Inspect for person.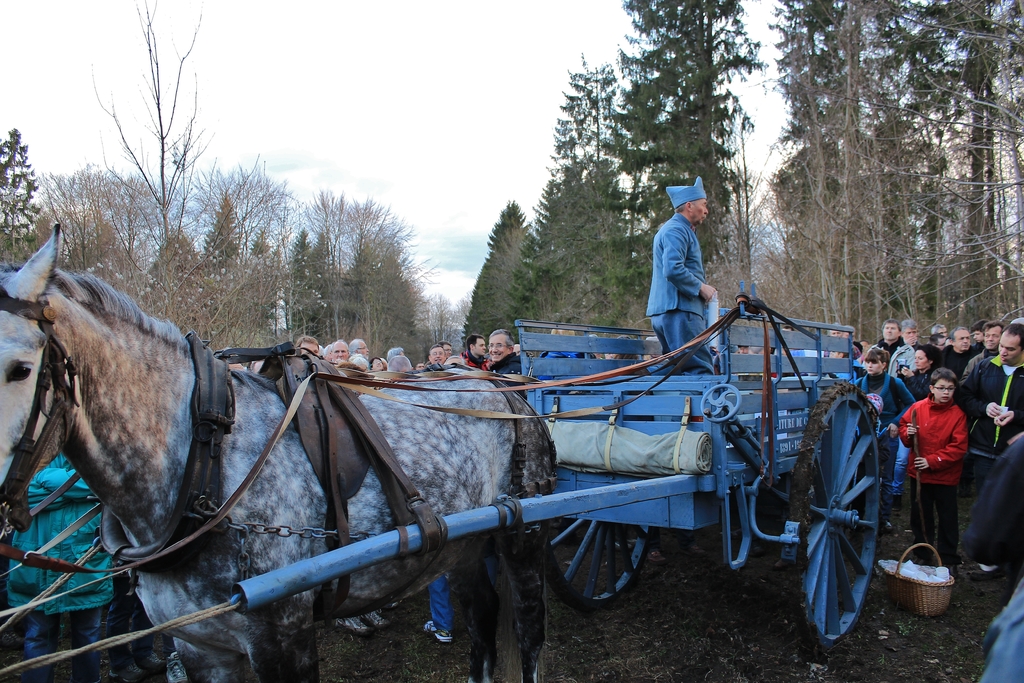
Inspection: 326:339:346:365.
